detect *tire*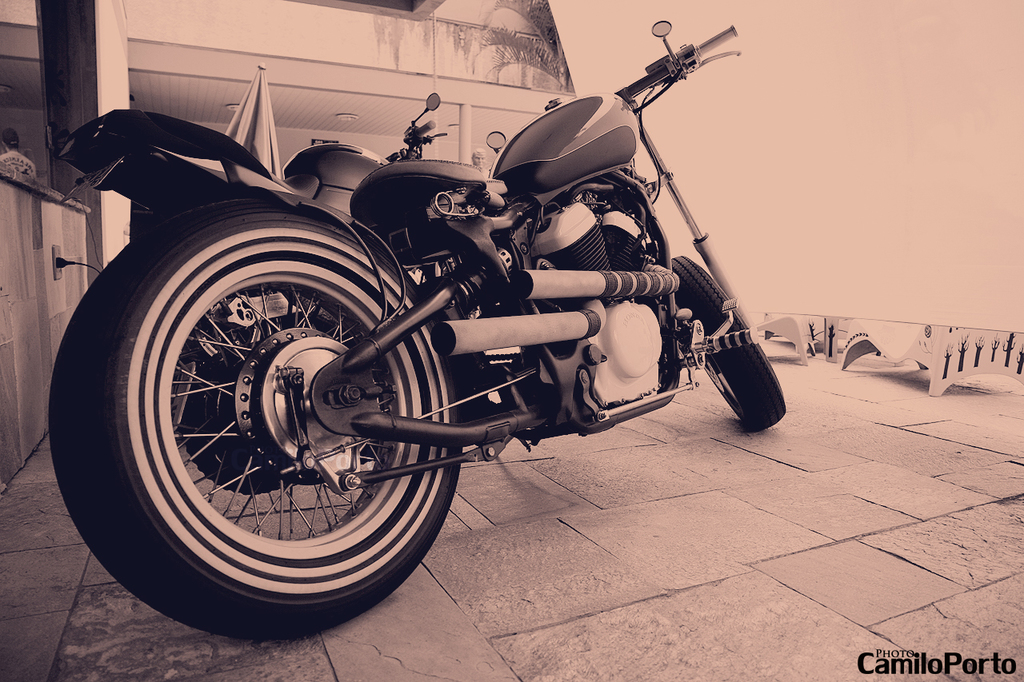
<bbox>46, 192, 461, 652</bbox>
